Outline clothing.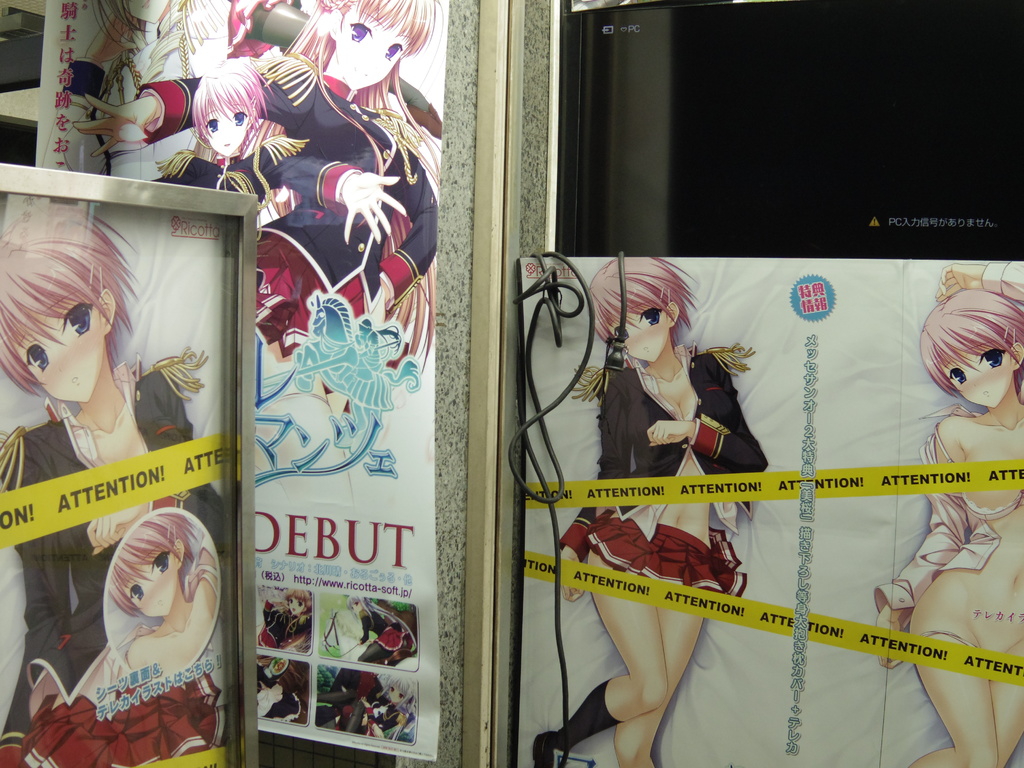
Outline: (left=553, top=336, right=774, bottom=595).
